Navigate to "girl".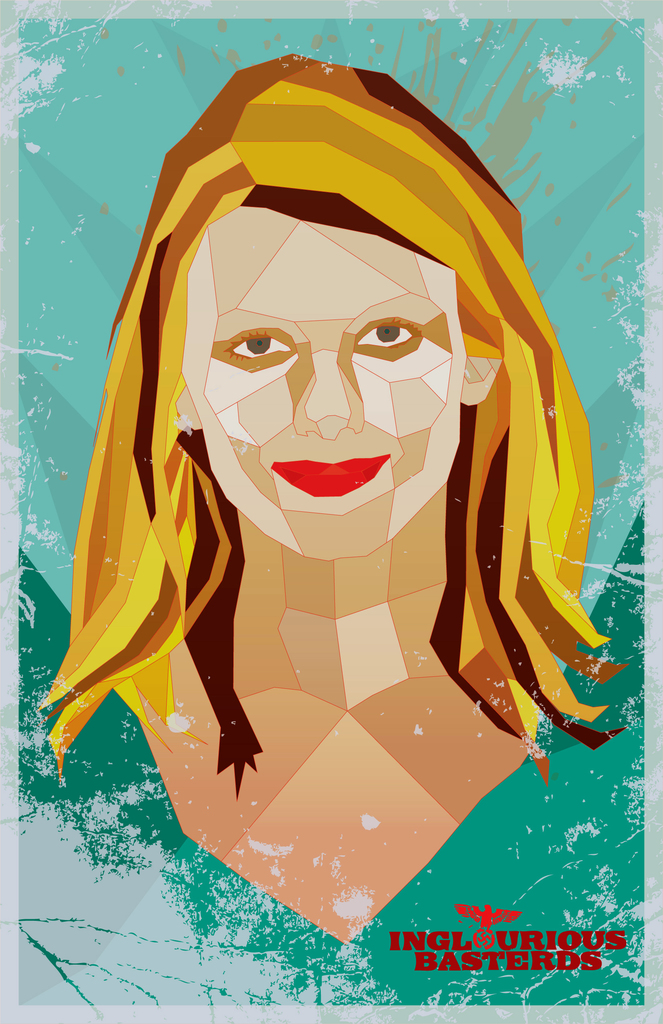
Navigation target: (x1=35, y1=56, x2=632, y2=945).
